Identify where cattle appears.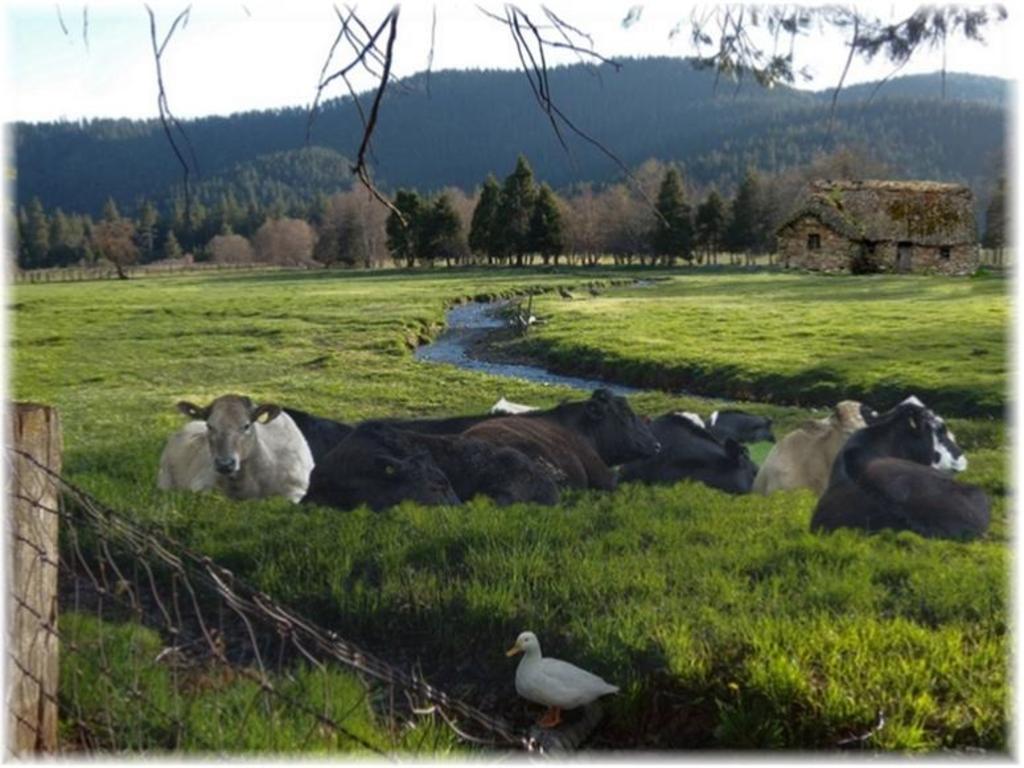
Appears at left=305, top=420, right=457, bottom=512.
